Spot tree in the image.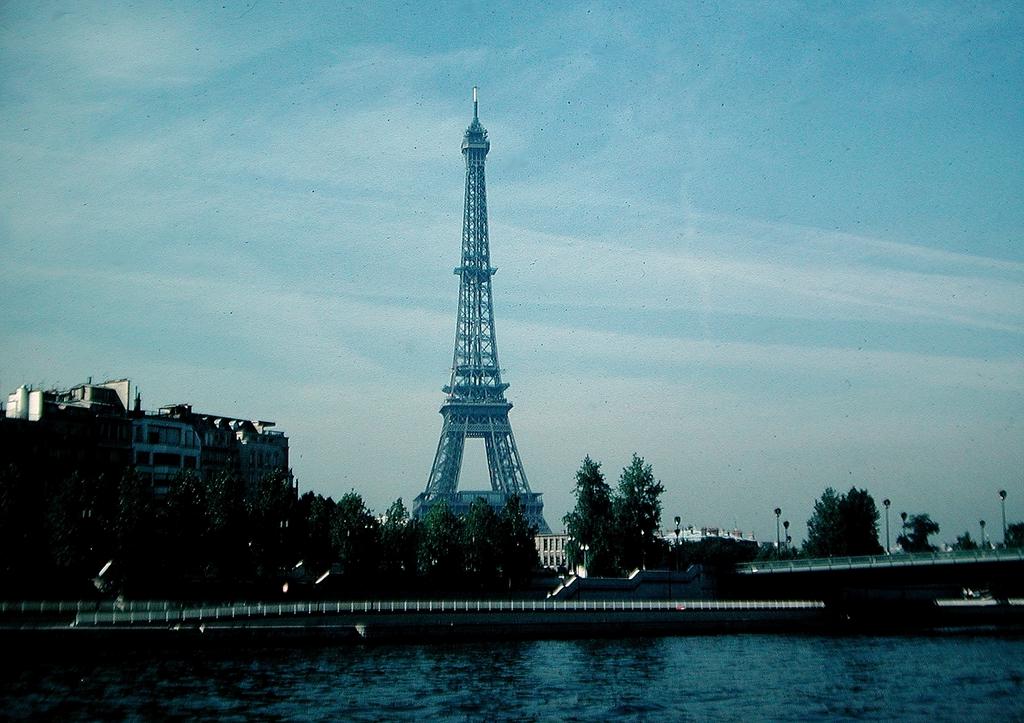
tree found at left=892, top=514, right=941, bottom=573.
